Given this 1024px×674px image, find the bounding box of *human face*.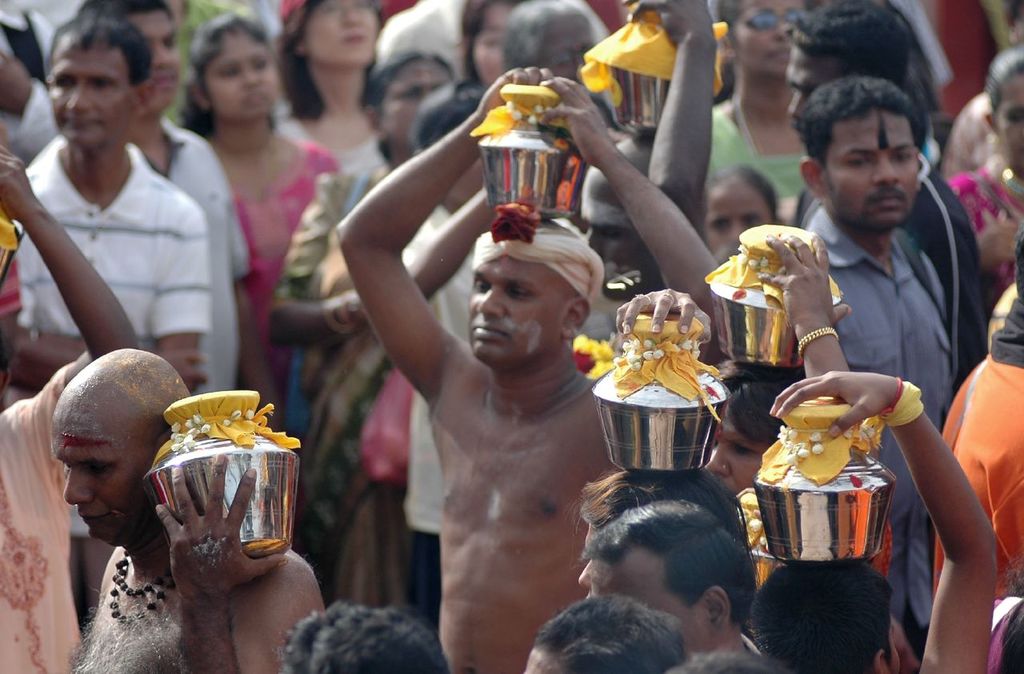
(left=308, top=0, right=385, bottom=67).
